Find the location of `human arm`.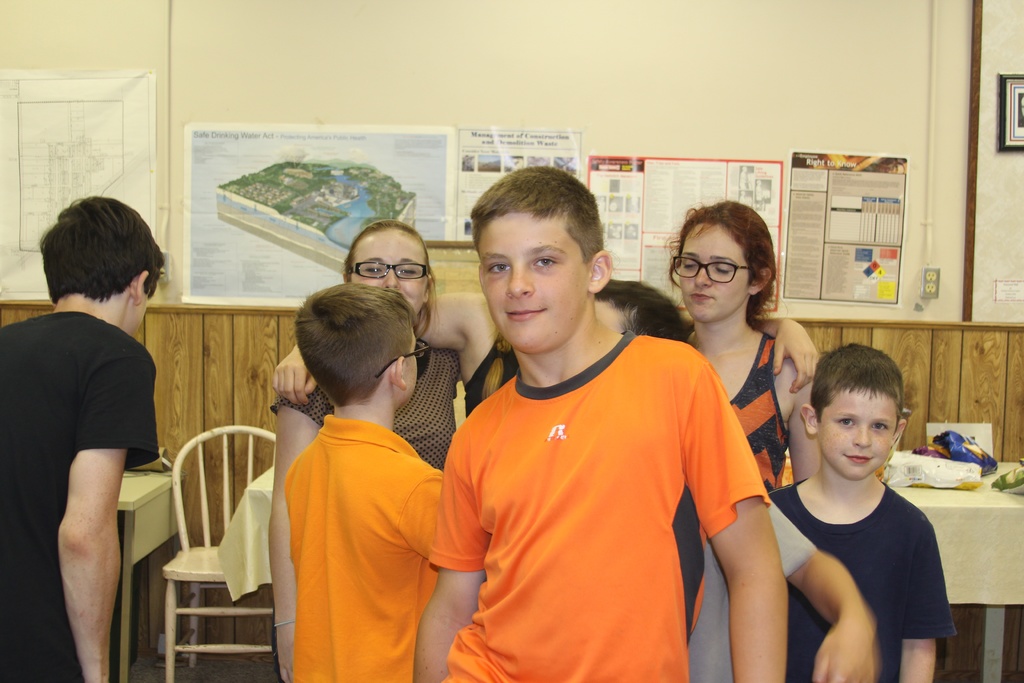
Location: box(684, 343, 787, 680).
